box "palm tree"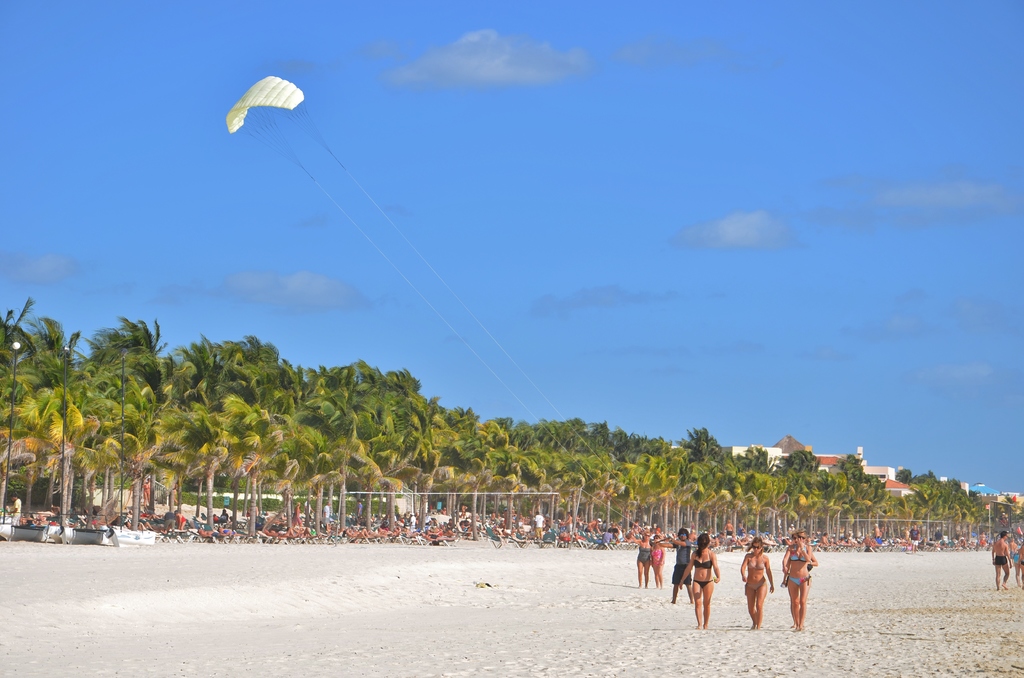
[left=544, top=432, right=594, bottom=551]
